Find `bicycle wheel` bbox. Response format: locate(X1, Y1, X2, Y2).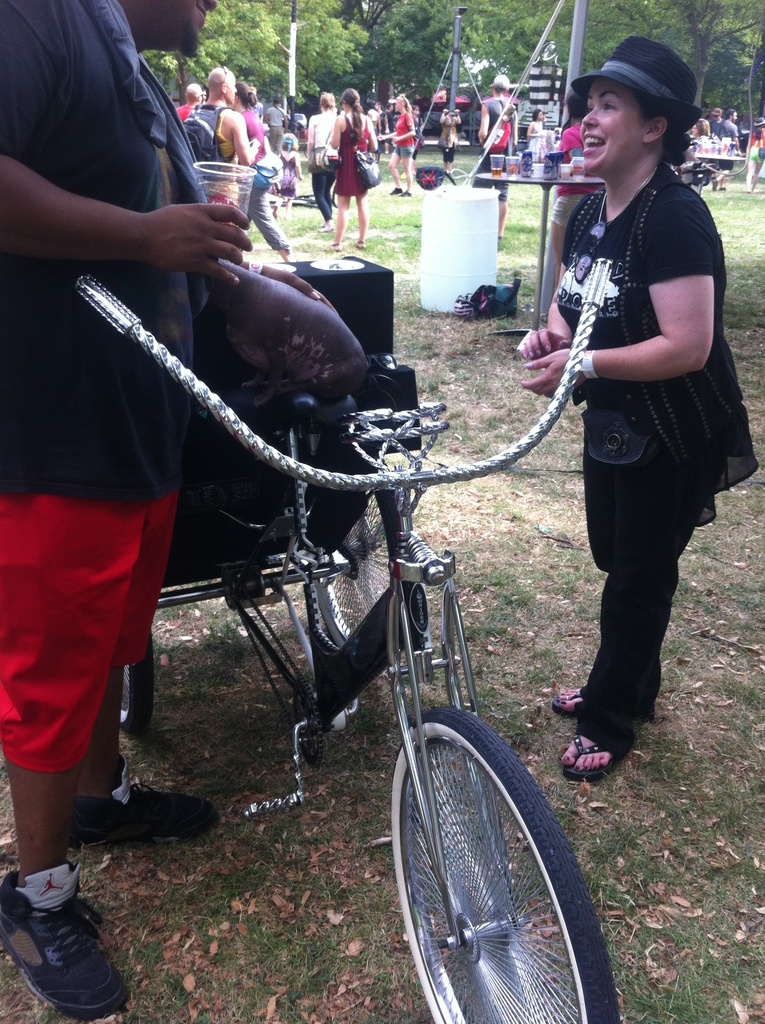
locate(374, 679, 605, 1012).
